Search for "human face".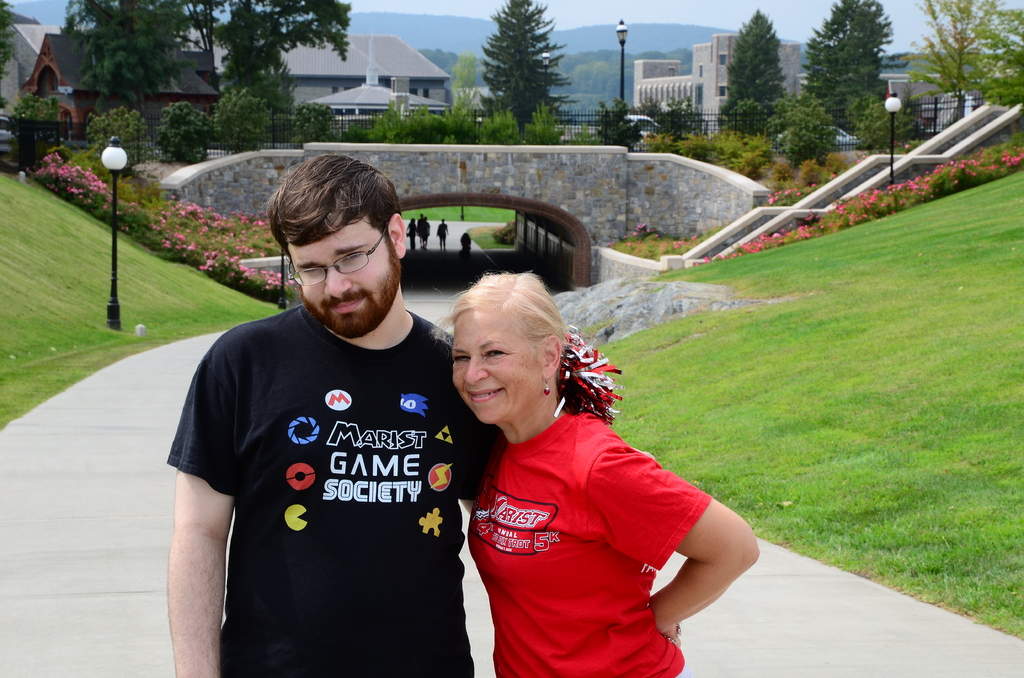
Found at locate(445, 303, 543, 428).
